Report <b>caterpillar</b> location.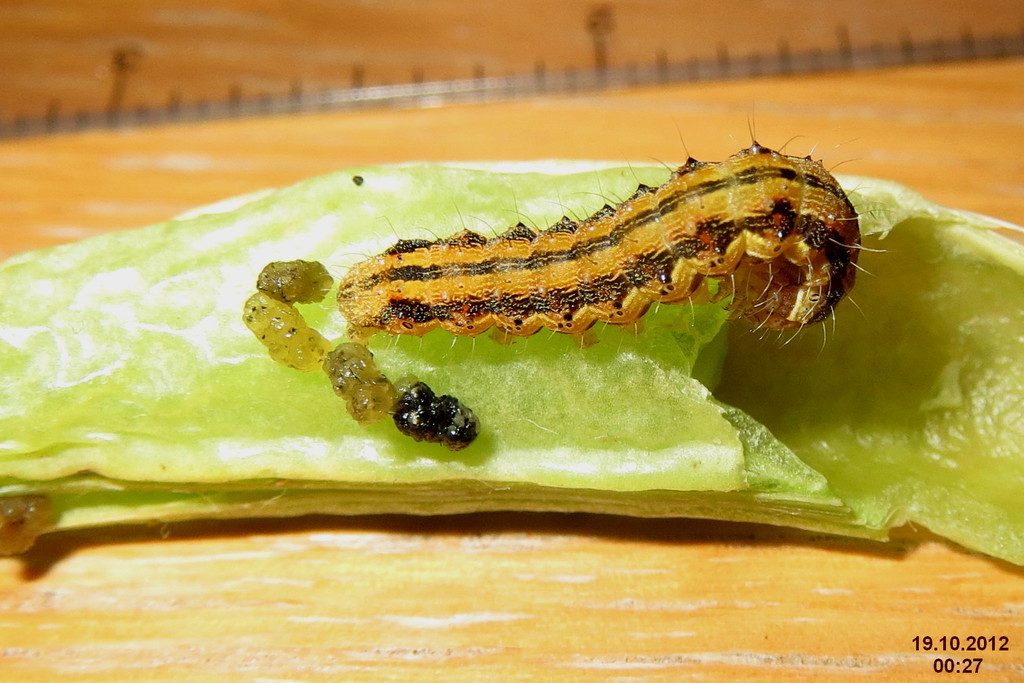
Report: {"left": 318, "top": 98, "right": 892, "bottom": 369}.
